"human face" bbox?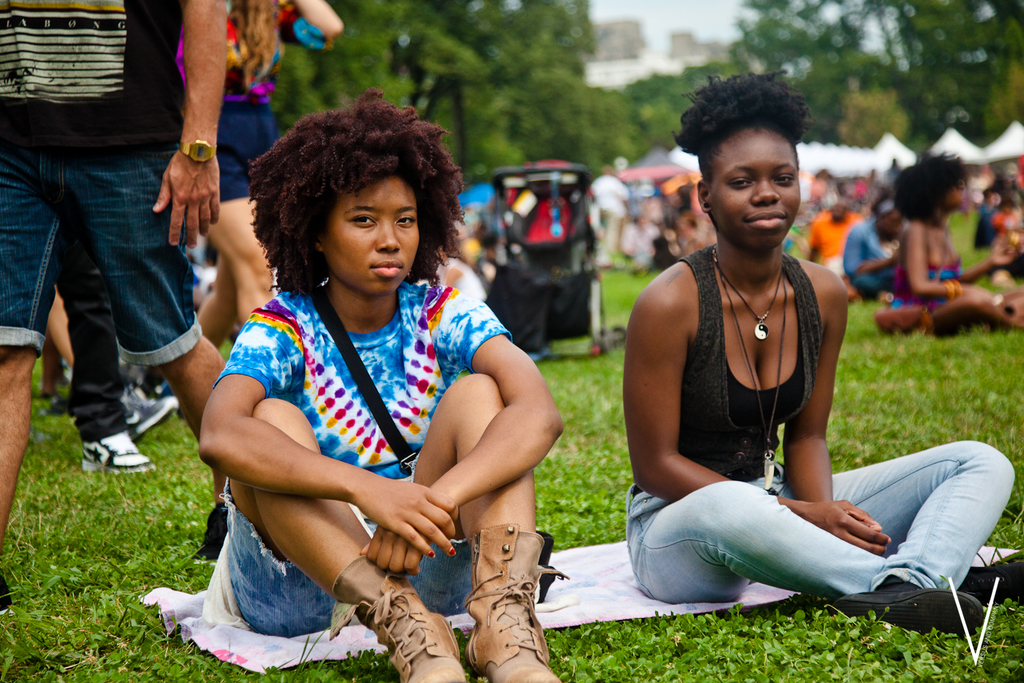
321 168 421 289
